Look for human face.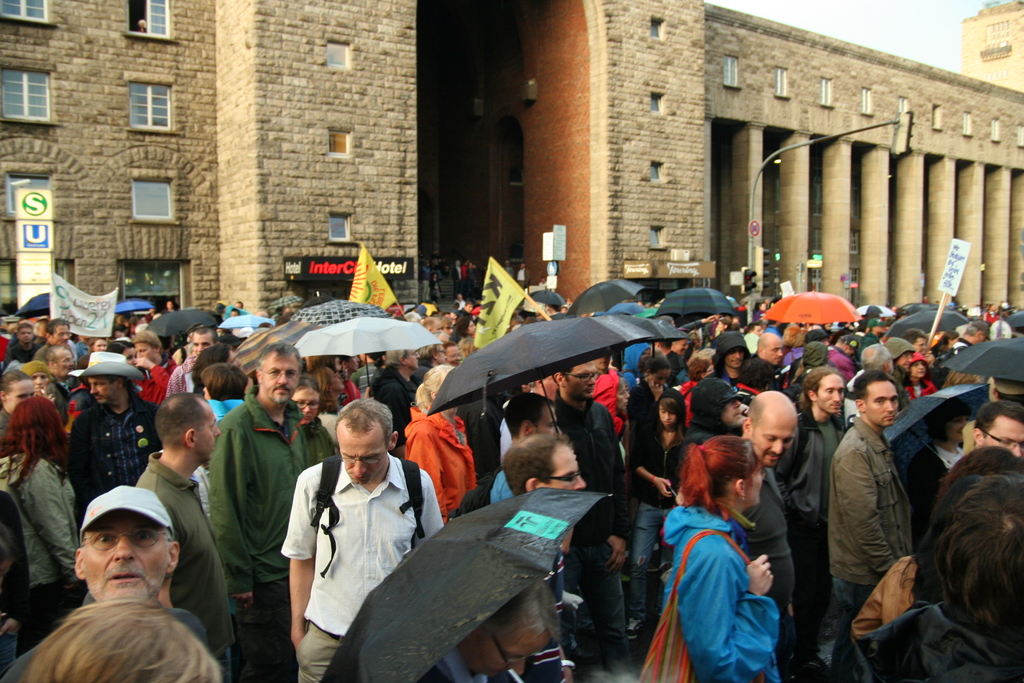
Found: (291, 388, 319, 420).
